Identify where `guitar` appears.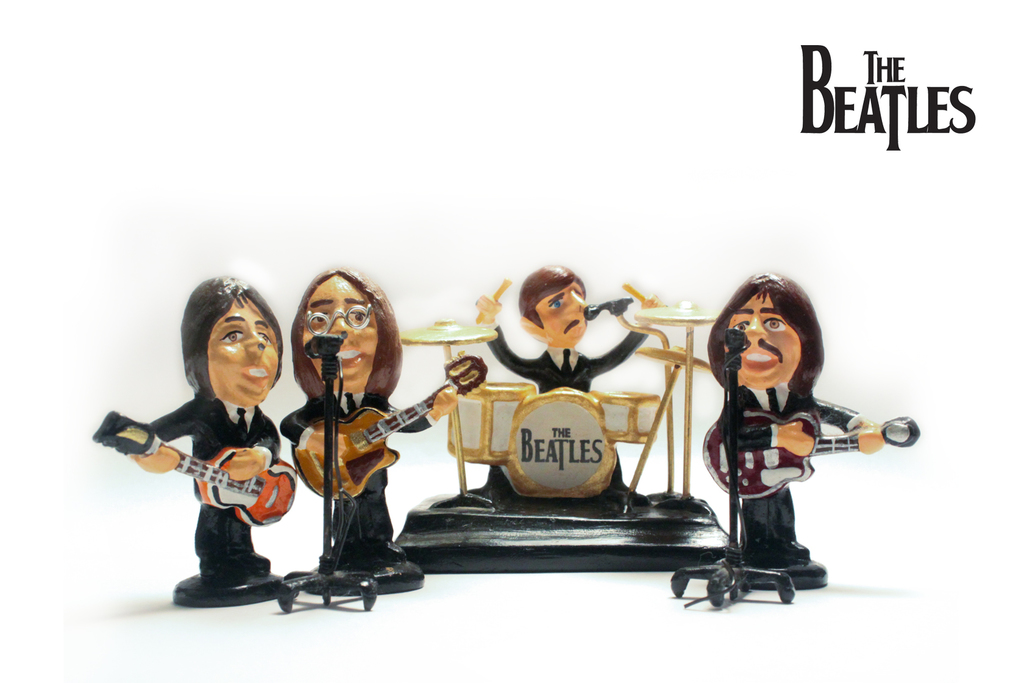
Appears at detection(698, 409, 922, 504).
